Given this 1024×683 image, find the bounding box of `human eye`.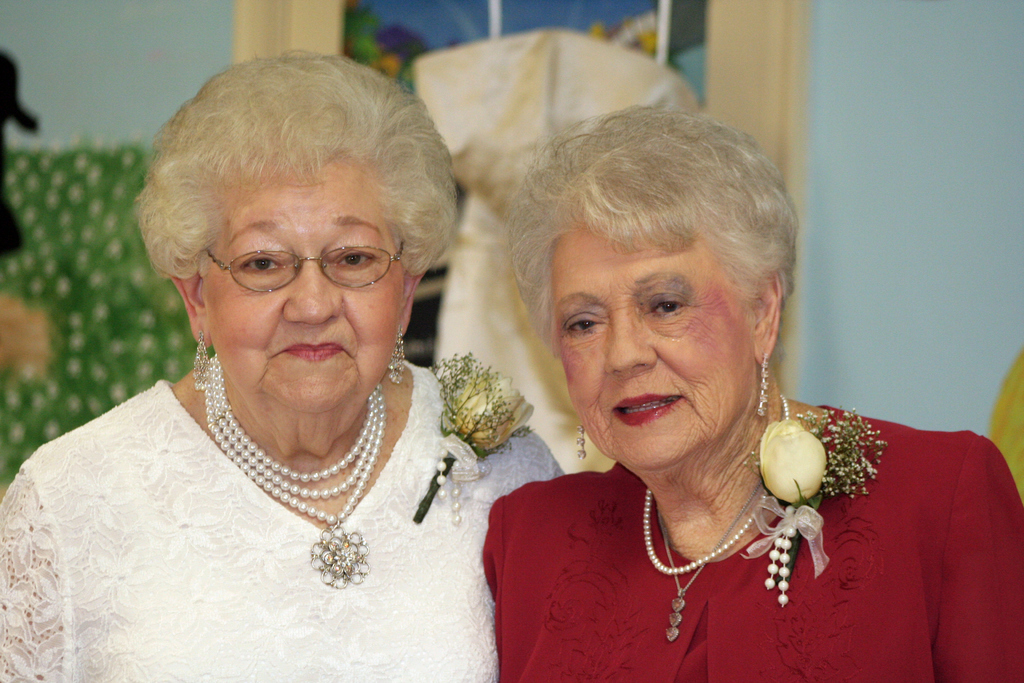
pyautogui.locateOnScreen(644, 296, 687, 320).
